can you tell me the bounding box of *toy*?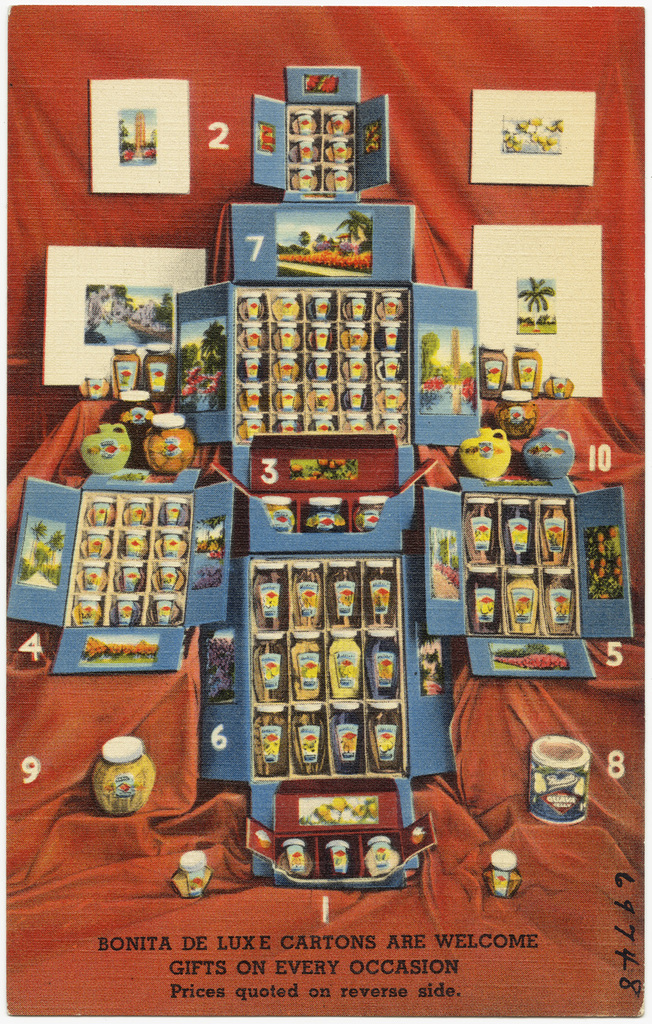
crop(276, 202, 375, 279).
